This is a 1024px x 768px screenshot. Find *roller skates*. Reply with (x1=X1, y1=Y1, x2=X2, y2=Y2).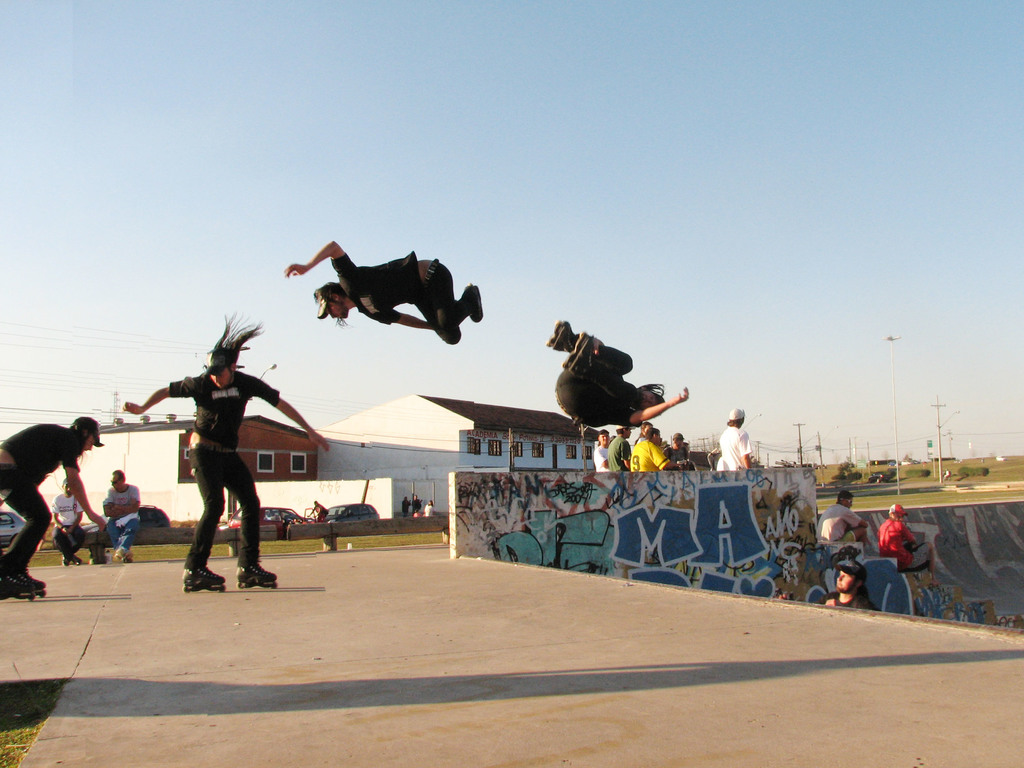
(x1=237, y1=562, x2=278, y2=589).
